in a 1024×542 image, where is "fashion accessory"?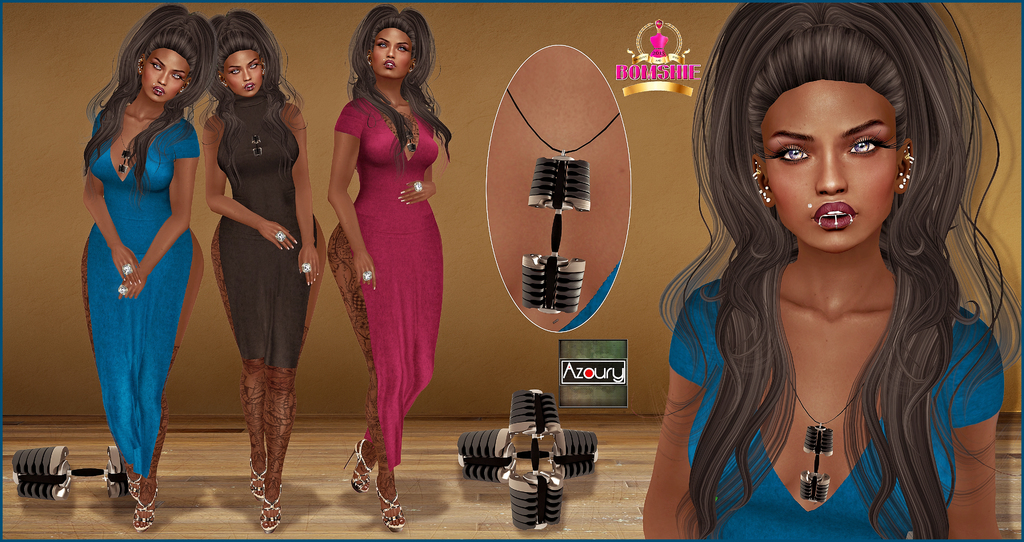
l=403, t=127, r=419, b=153.
